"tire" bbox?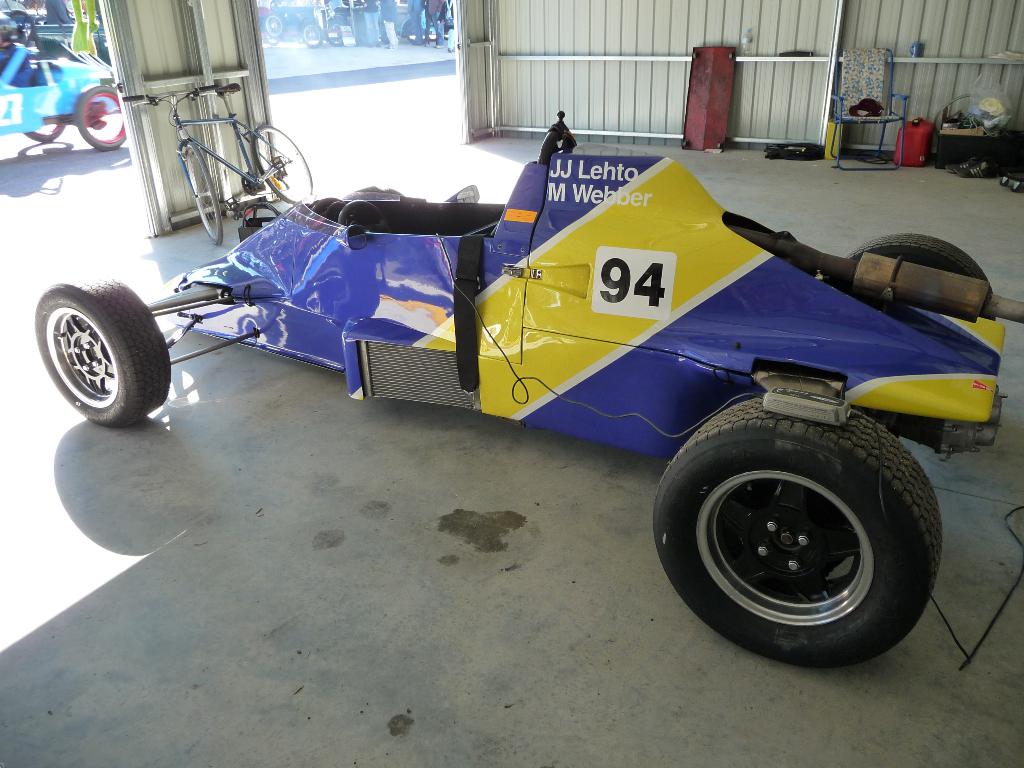
x1=23, y1=122, x2=68, y2=145
